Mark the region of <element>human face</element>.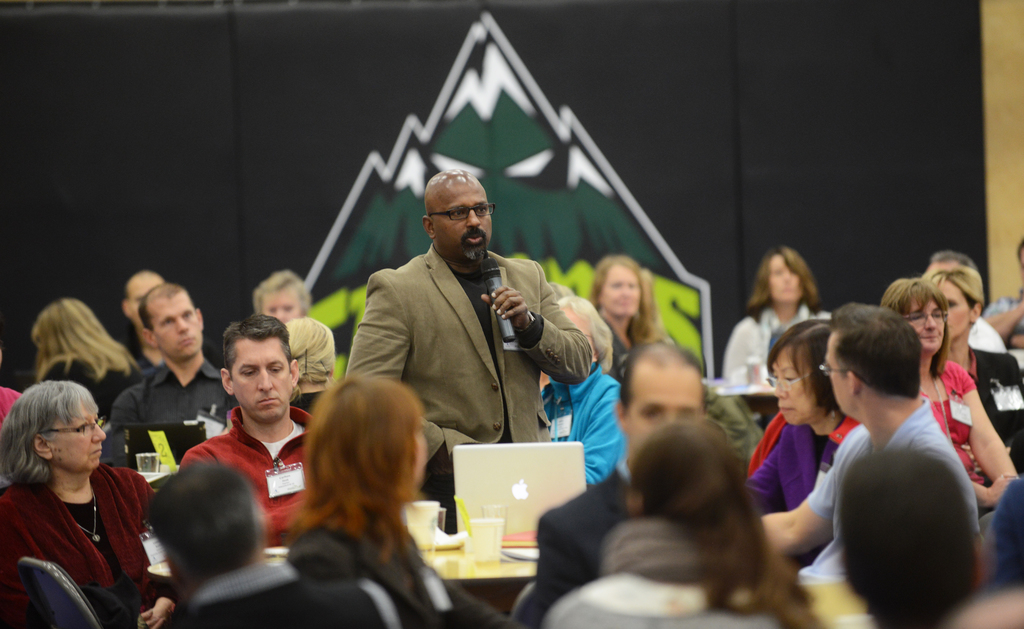
Region: locate(915, 295, 947, 355).
